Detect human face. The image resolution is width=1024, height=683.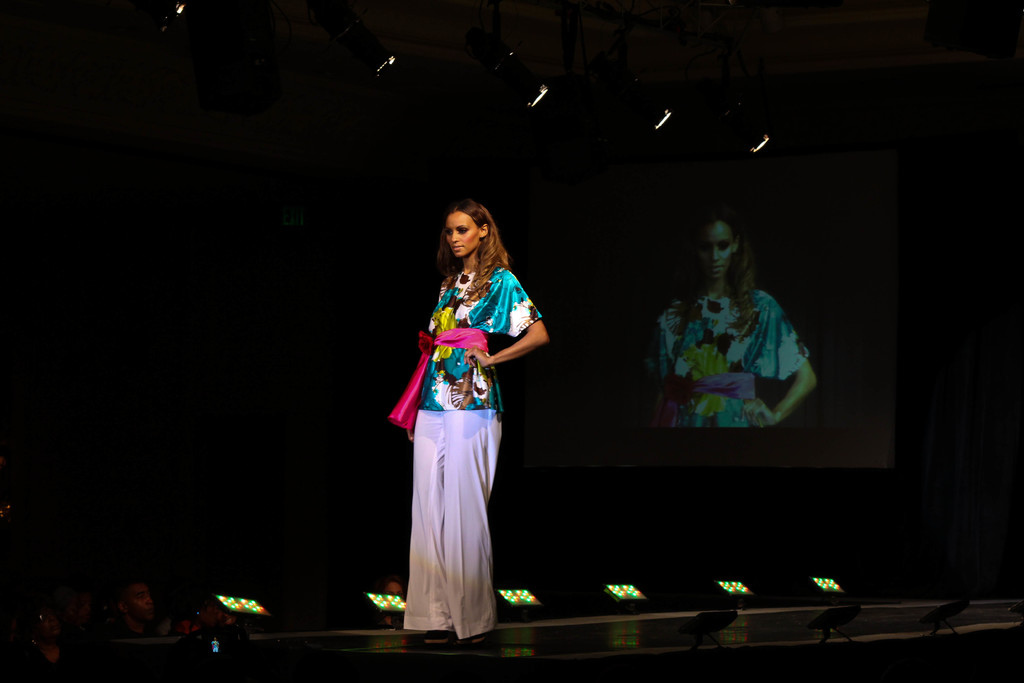
Rect(445, 211, 479, 256).
